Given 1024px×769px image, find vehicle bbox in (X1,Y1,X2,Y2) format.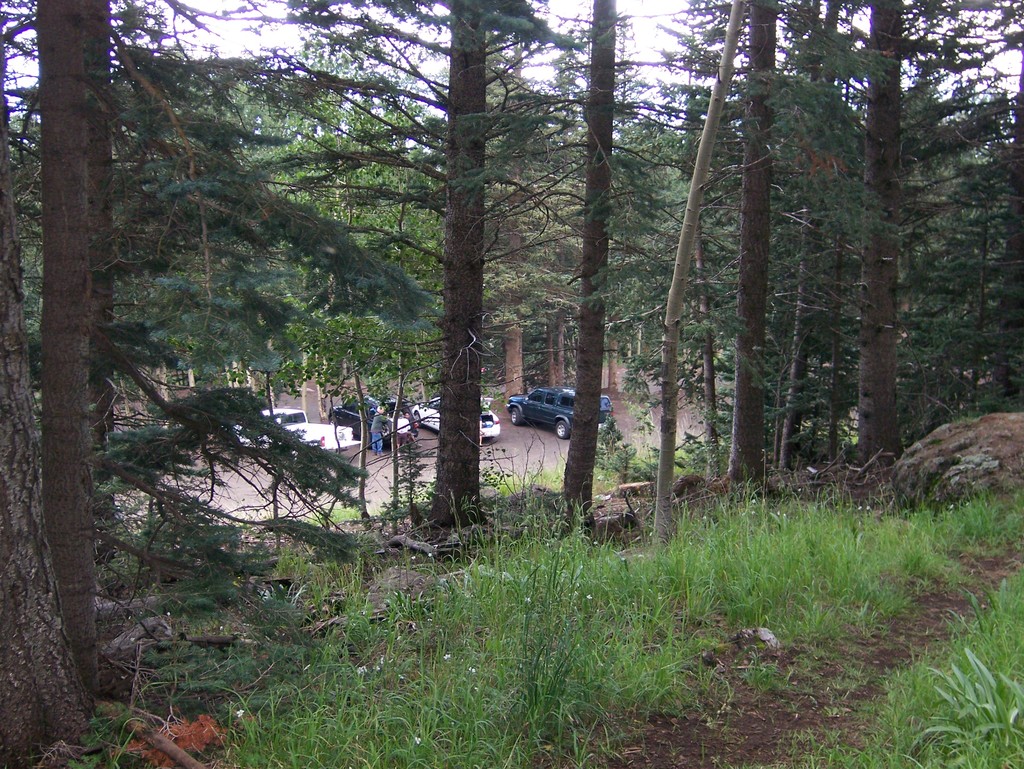
(507,381,619,445).
